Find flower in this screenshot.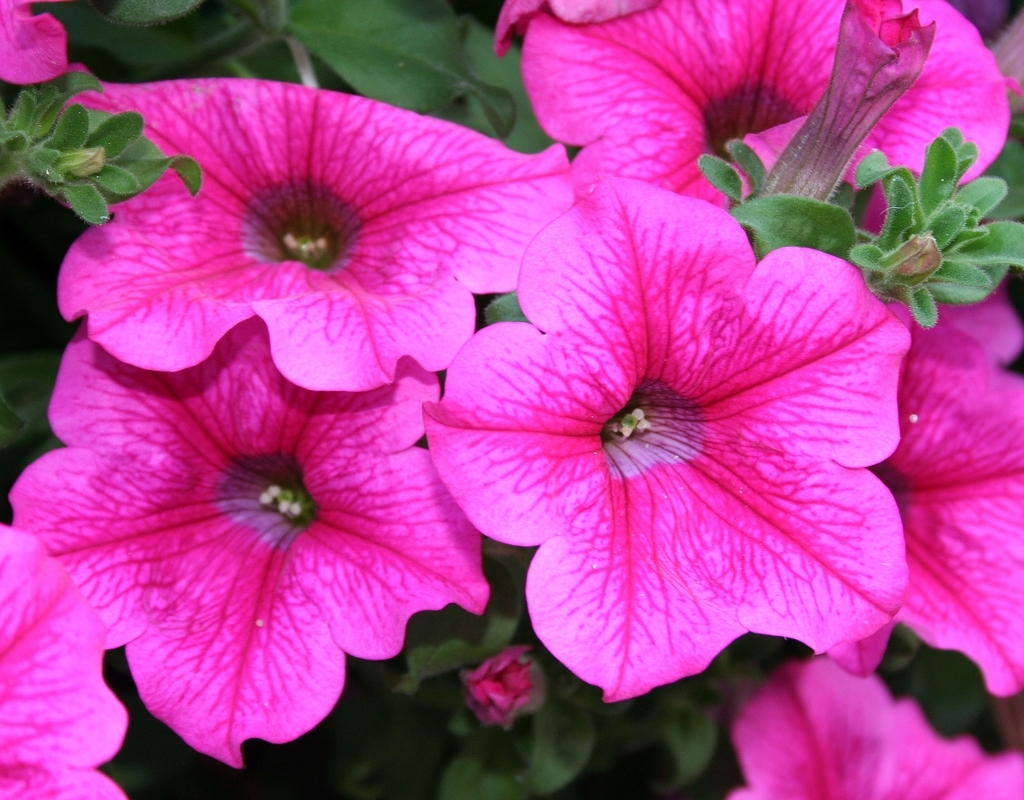
The bounding box for flower is 435, 174, 915, 691.
